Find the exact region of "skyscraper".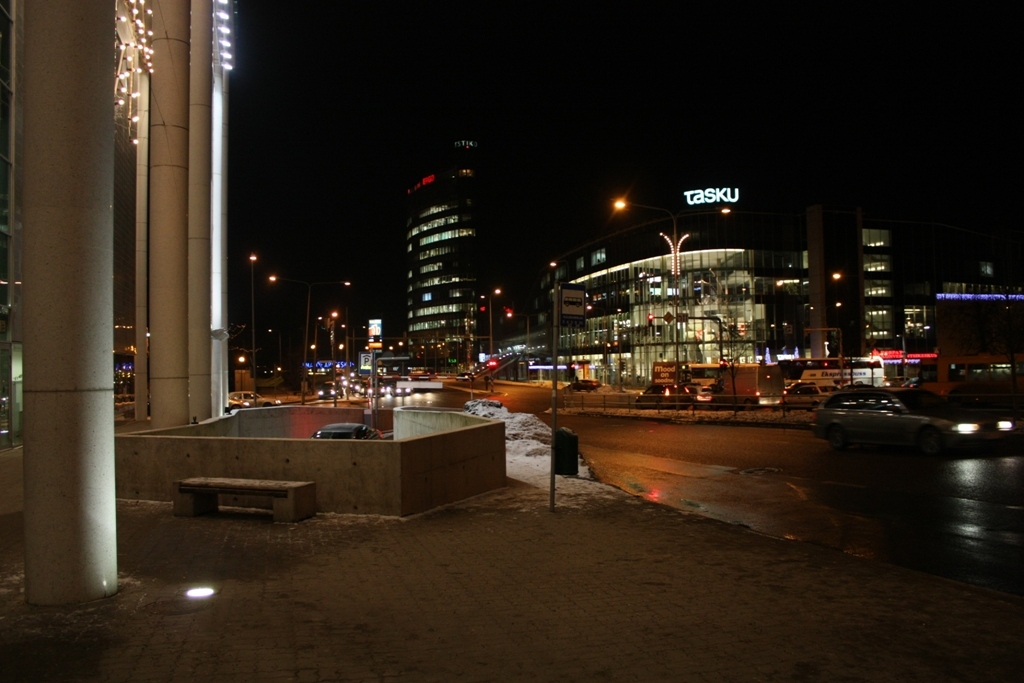
Exact region: x1=374 y1=138 x2=501 y2=373.
